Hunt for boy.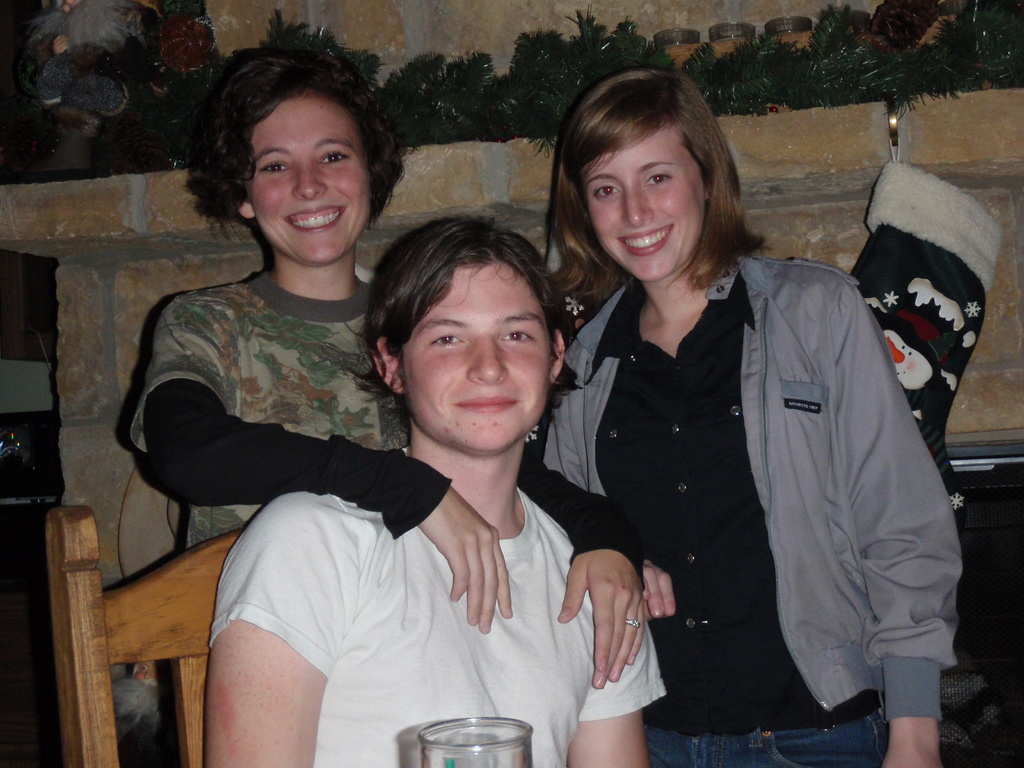
Hunted down at [198,220,659,767].
